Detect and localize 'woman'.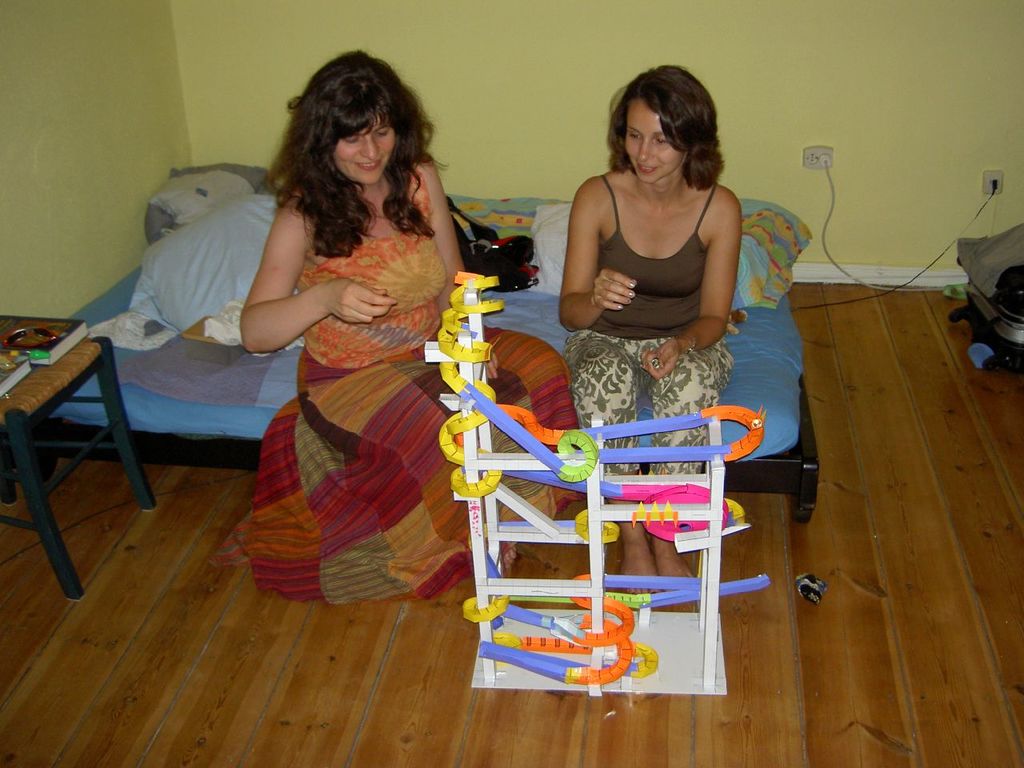
Localized at (559,63,739,605).
